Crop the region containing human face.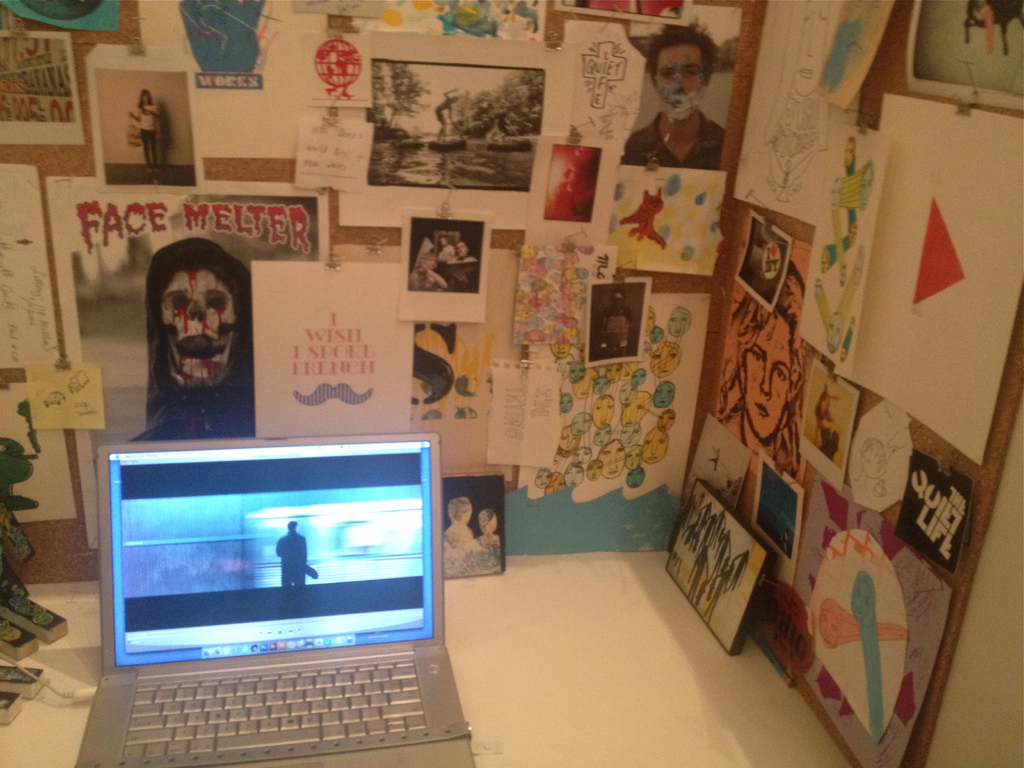
Crop region: 638:339:648:362.
